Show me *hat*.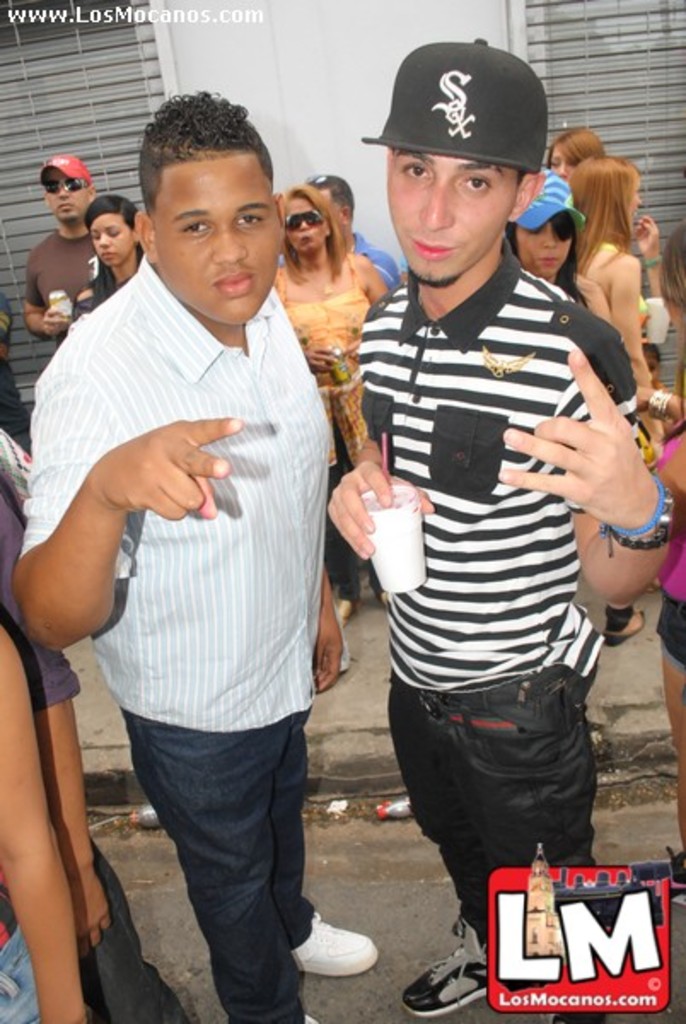
*hat* is here: box=[41, 154, 97, 191].
